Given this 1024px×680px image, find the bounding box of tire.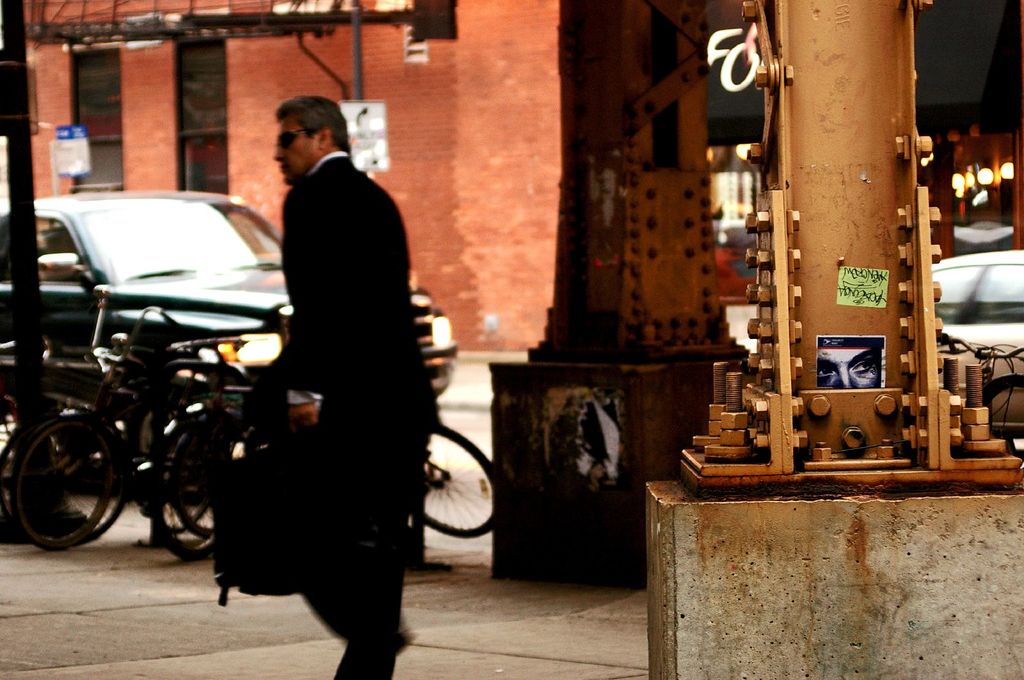
171/441/222/539.
